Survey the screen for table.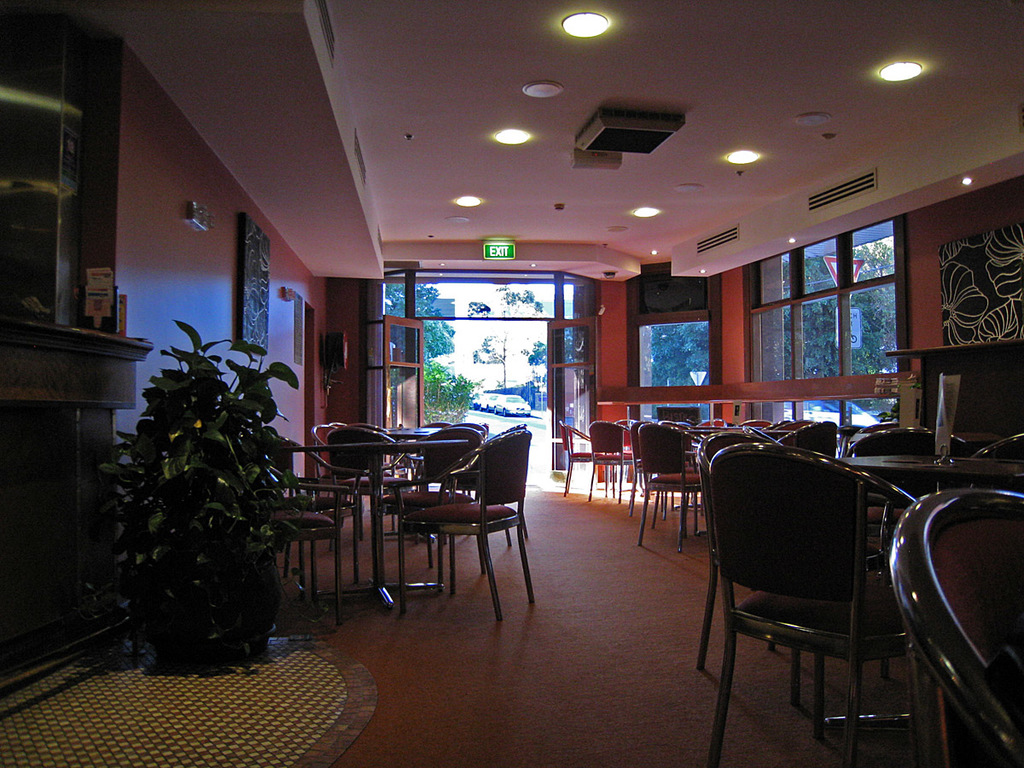
Survey found: {"x1": 681, "y1": 420, "x2": 792, "y2": 445}.
